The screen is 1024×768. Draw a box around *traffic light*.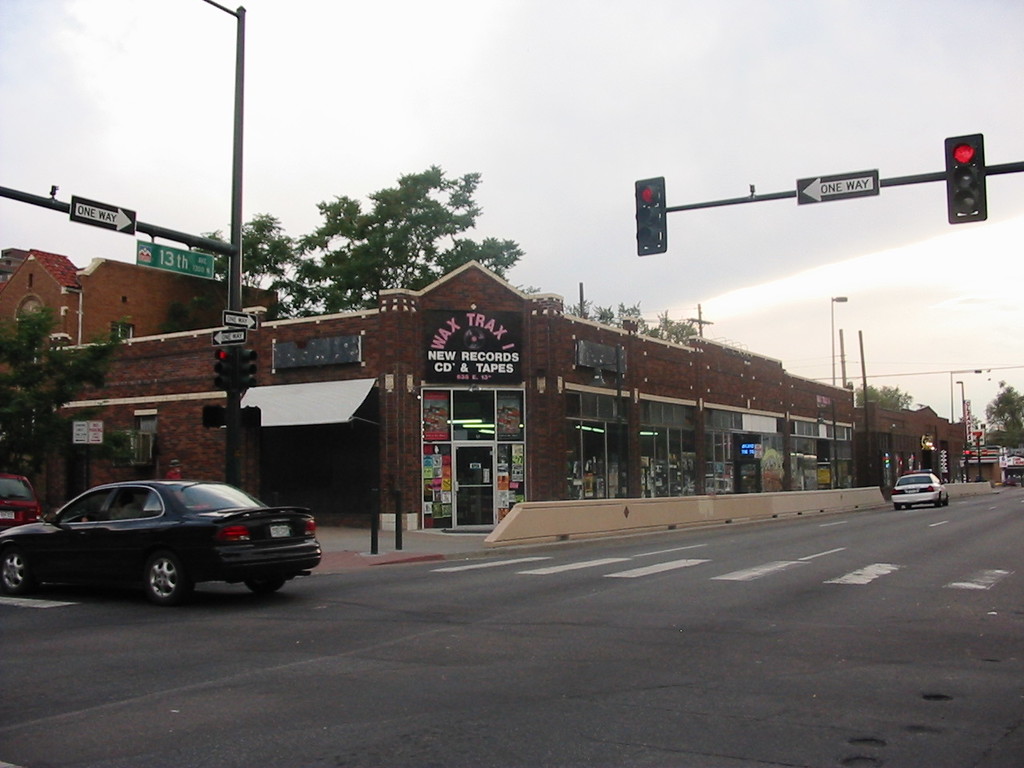
box=[634, 175, 668, 255].
